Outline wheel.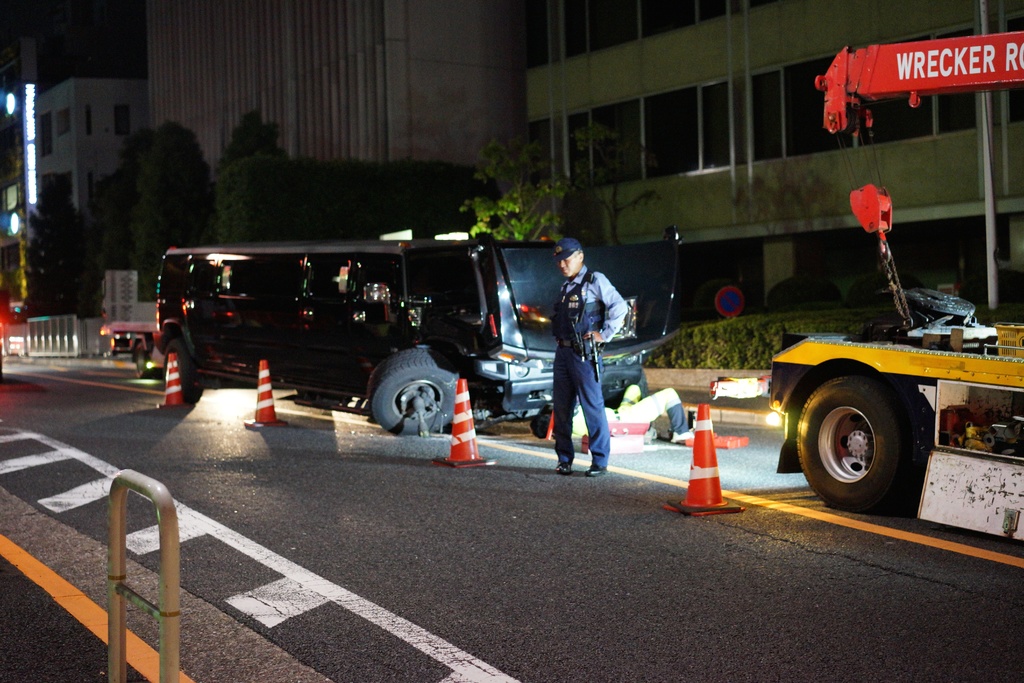
Outline: BBox(165, 341, 196, 400).
